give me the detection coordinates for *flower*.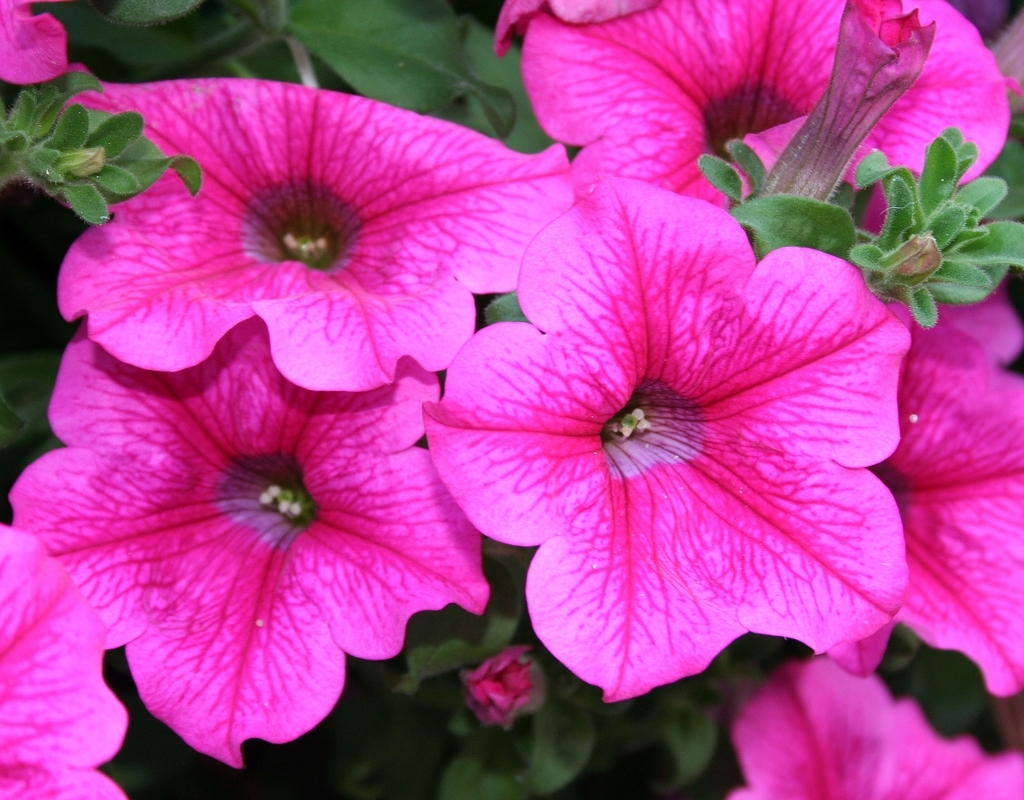
<region>724, 656, 1023, 799</region>.
